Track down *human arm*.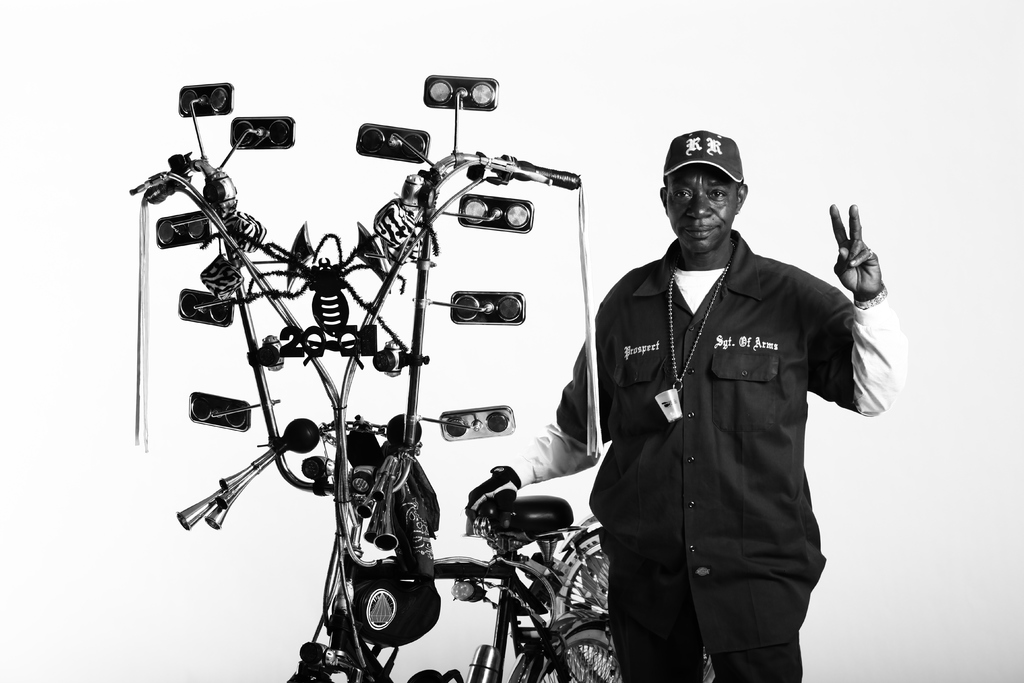
Tracked to 820, 189, 906, 411.
